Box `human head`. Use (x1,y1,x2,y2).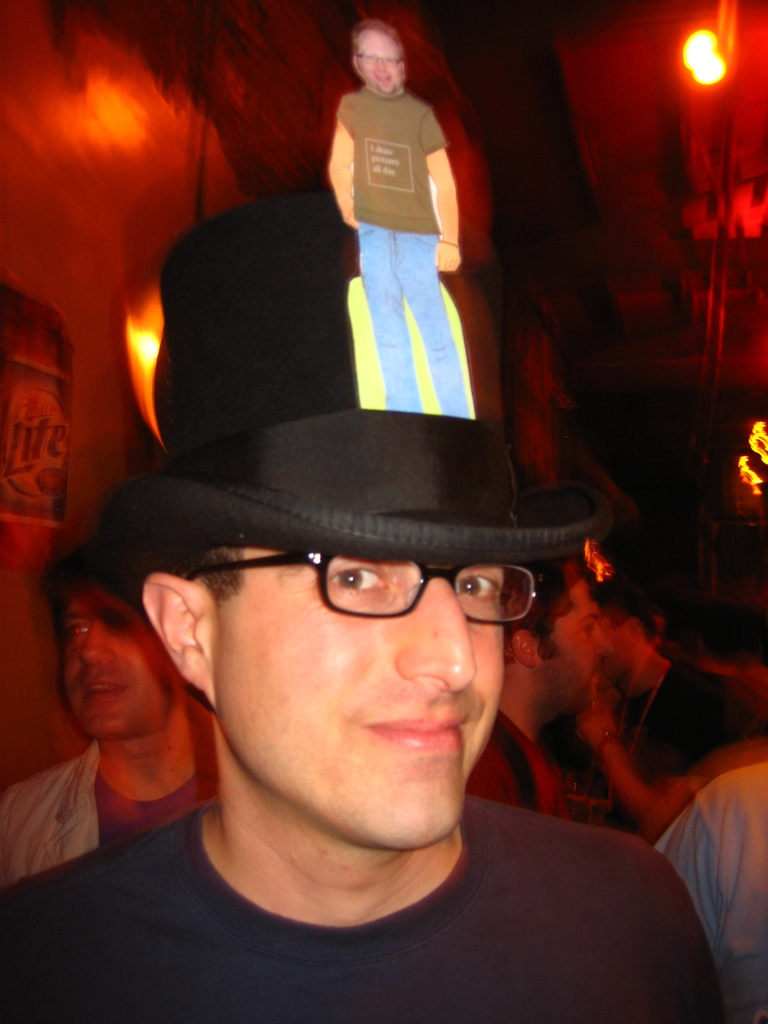
(91,413,602,813).
